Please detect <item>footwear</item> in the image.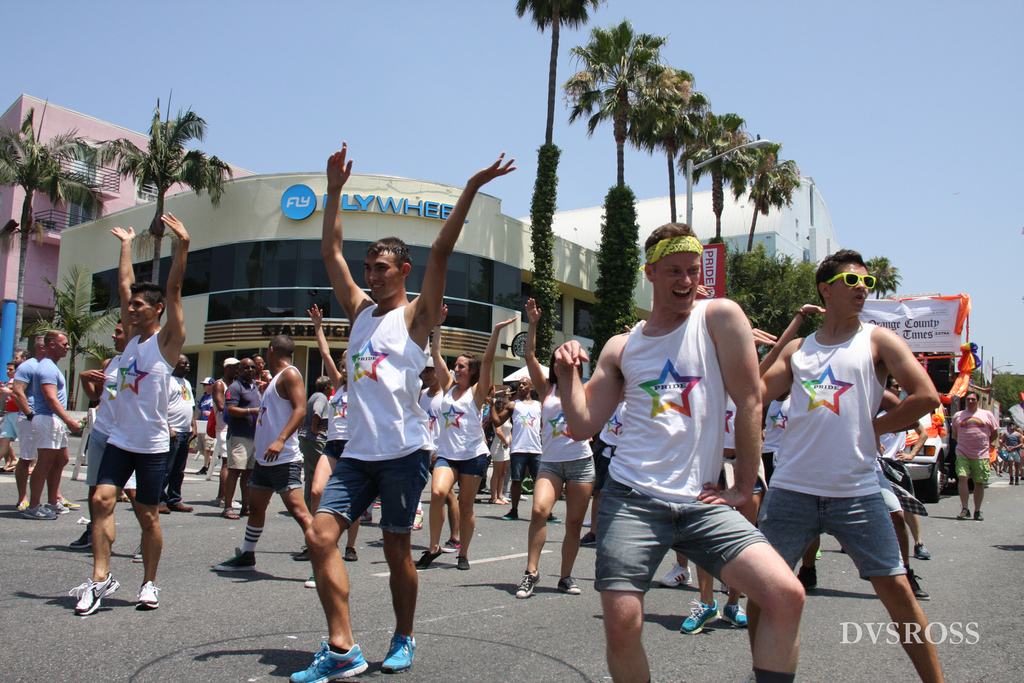
box(680, 599, 722, 634).
